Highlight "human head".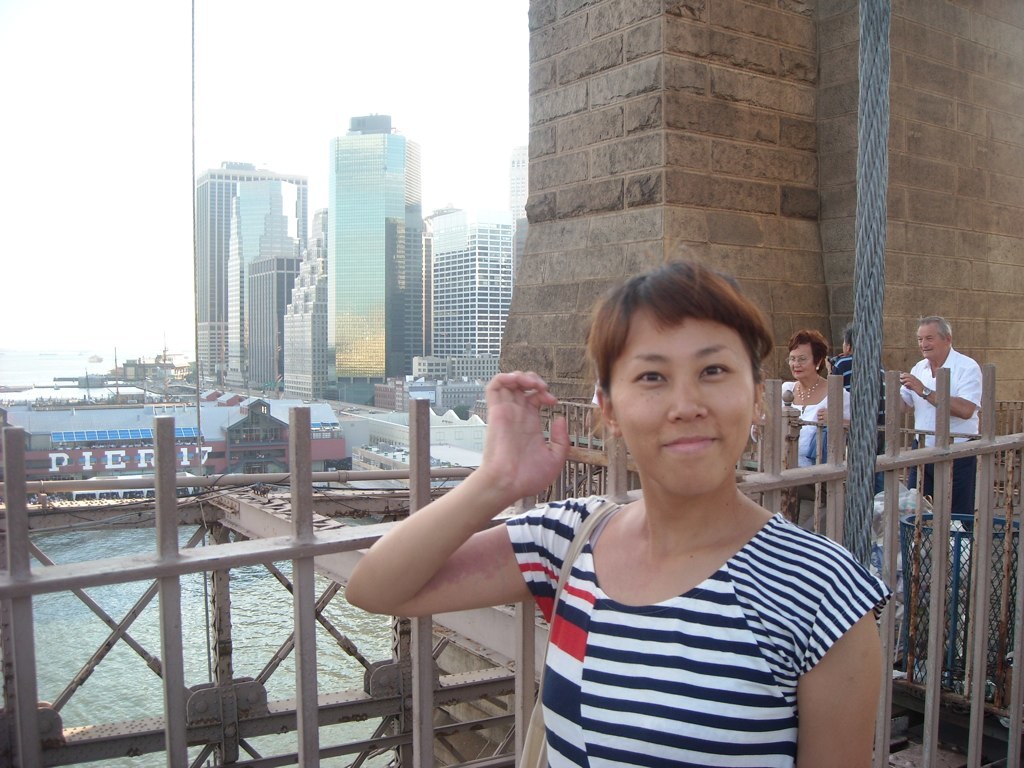
Highlighted region: (914,316,953,363).
